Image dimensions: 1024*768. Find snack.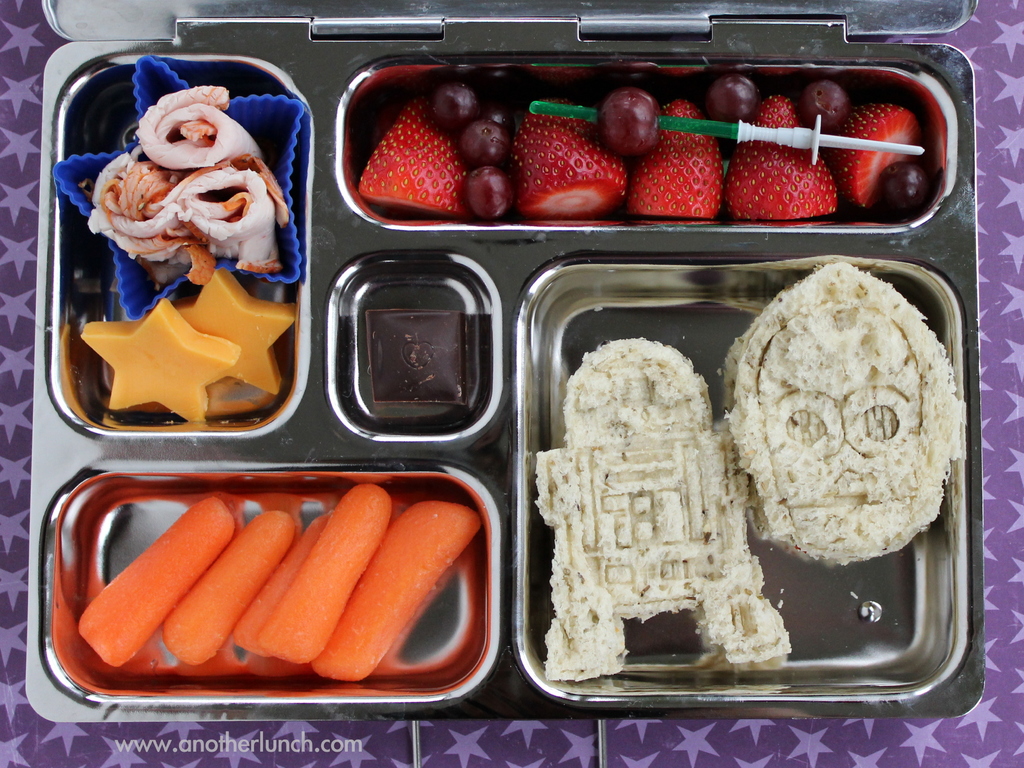
pyautogui.locateOnScreen(166, 144, 300, 275).
